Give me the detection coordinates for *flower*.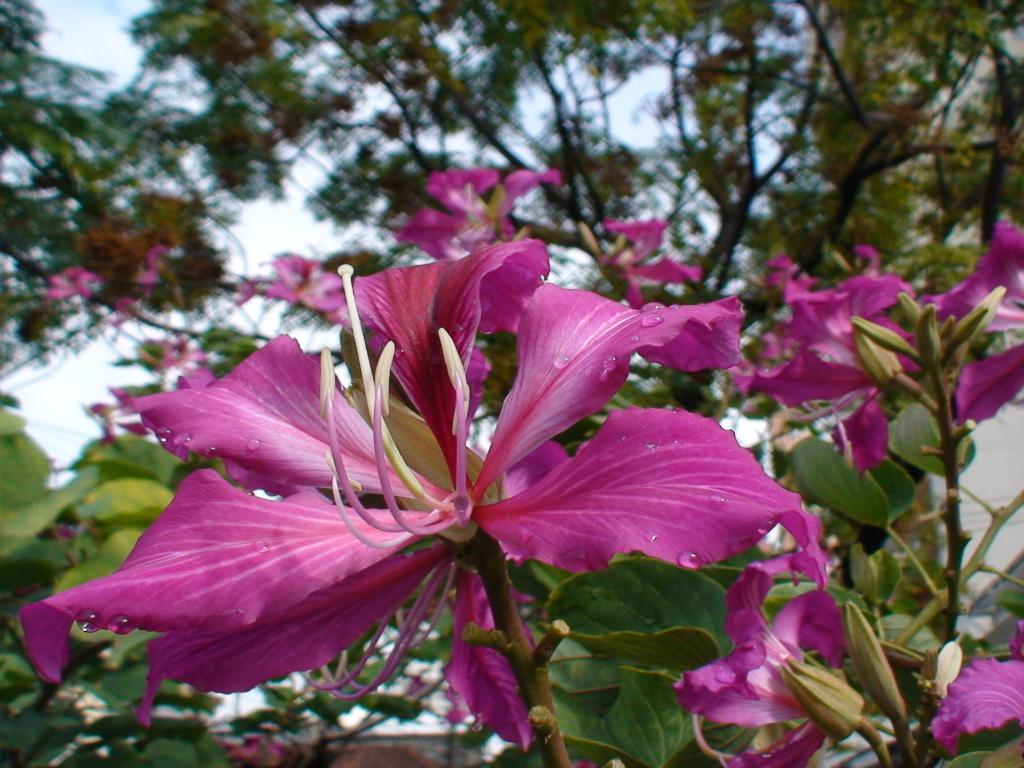
detection(397, 159, 551, 264).
